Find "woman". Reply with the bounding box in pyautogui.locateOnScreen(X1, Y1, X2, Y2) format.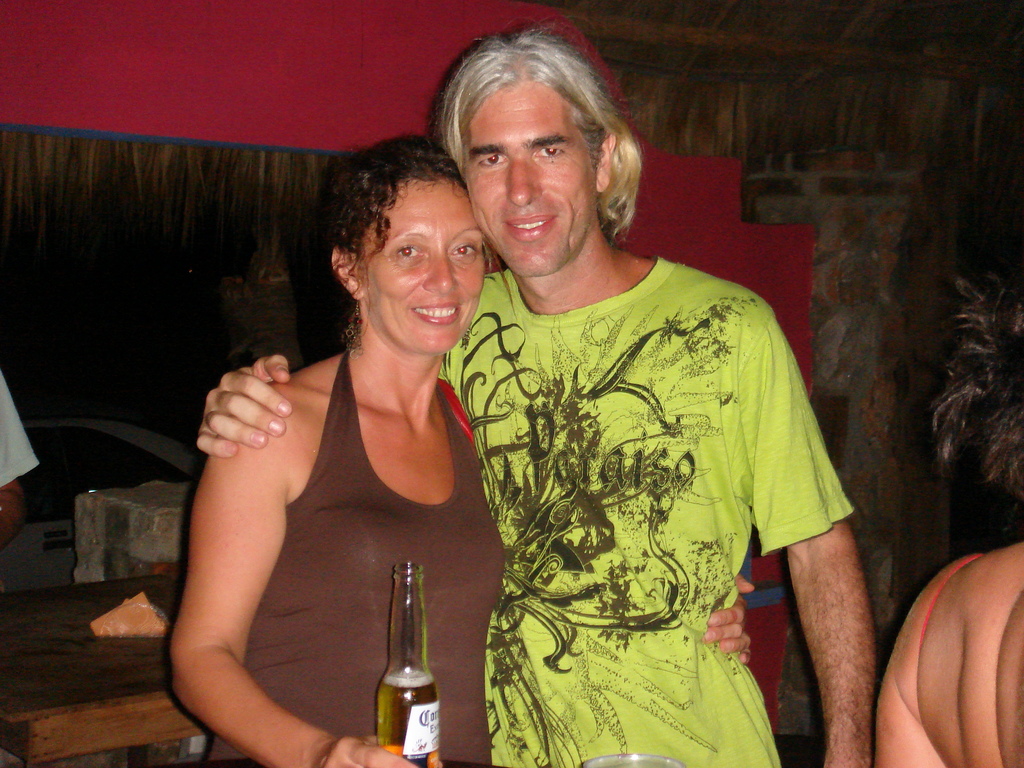
pyautogui.locateOnScreen(876, 281, 1023, 767).
